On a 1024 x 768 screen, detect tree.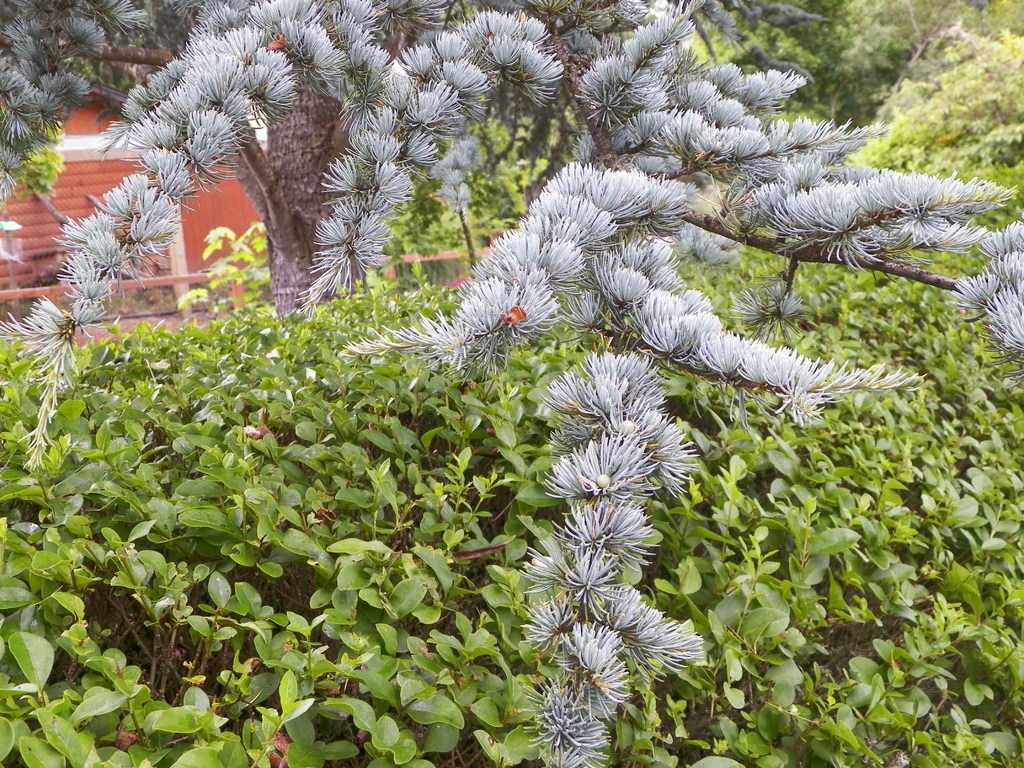
[0,0,1023,767].
